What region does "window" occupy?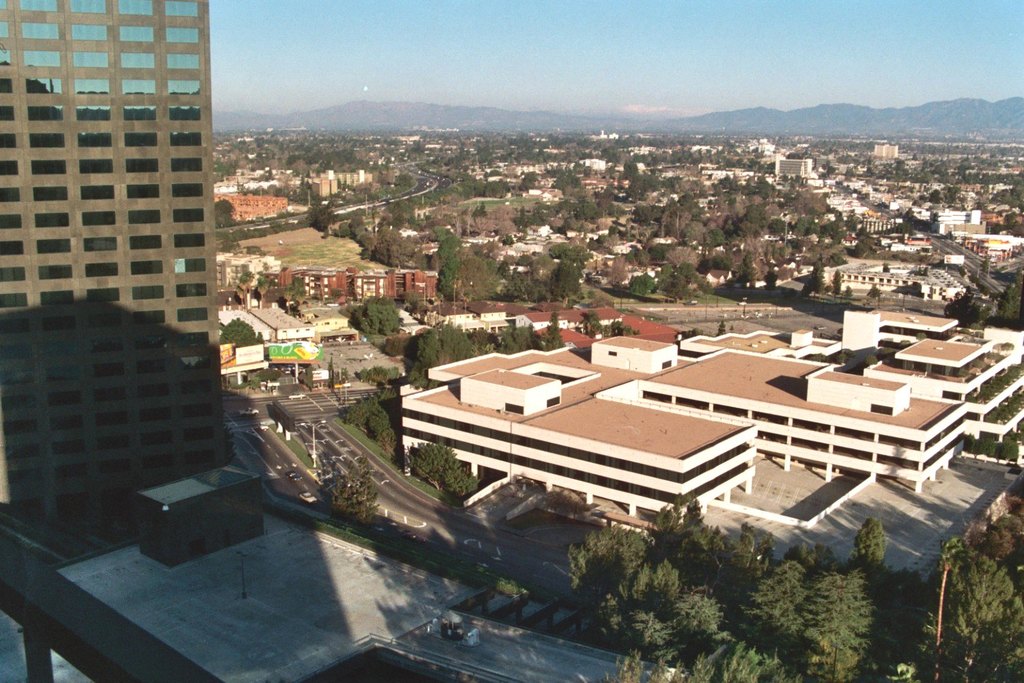
[171, 259, 205, 273].
